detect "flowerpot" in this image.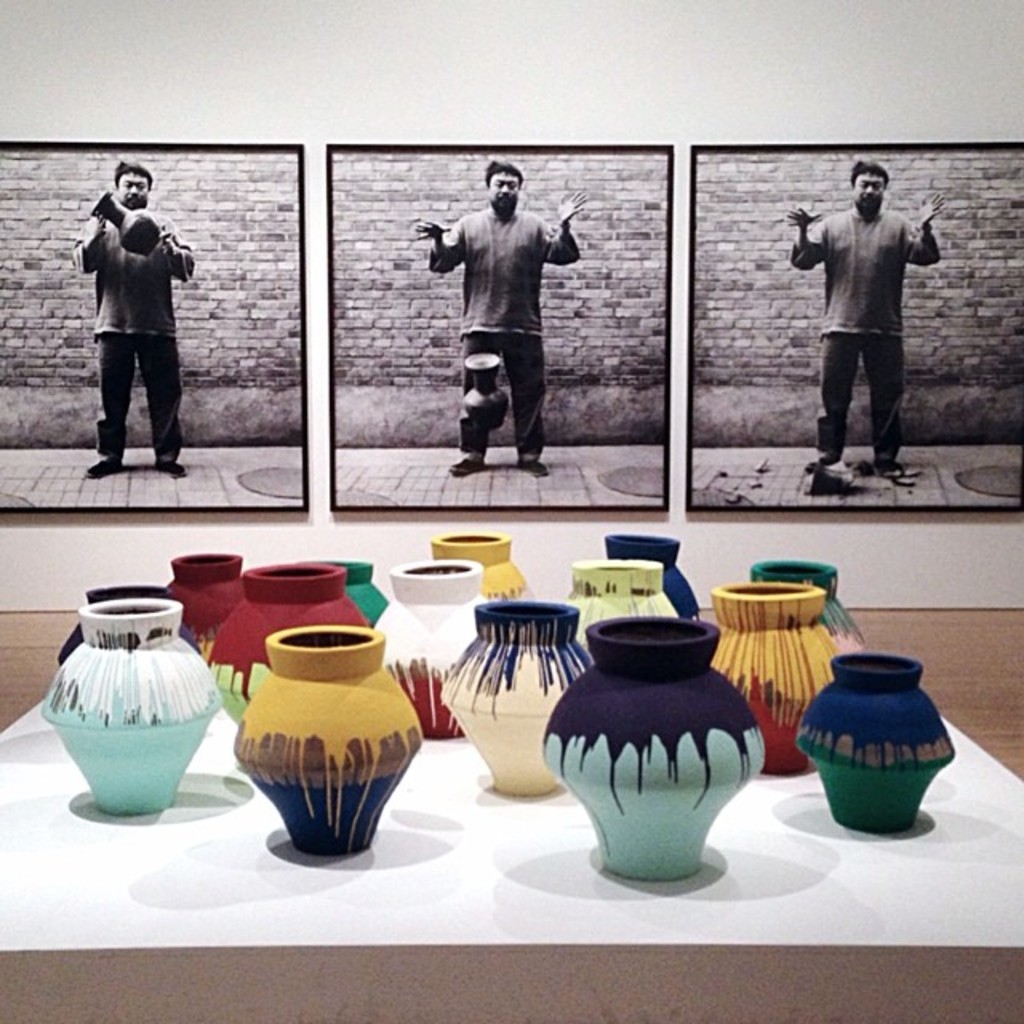
Detection: <region>541, 613, 762, 885</region>.
